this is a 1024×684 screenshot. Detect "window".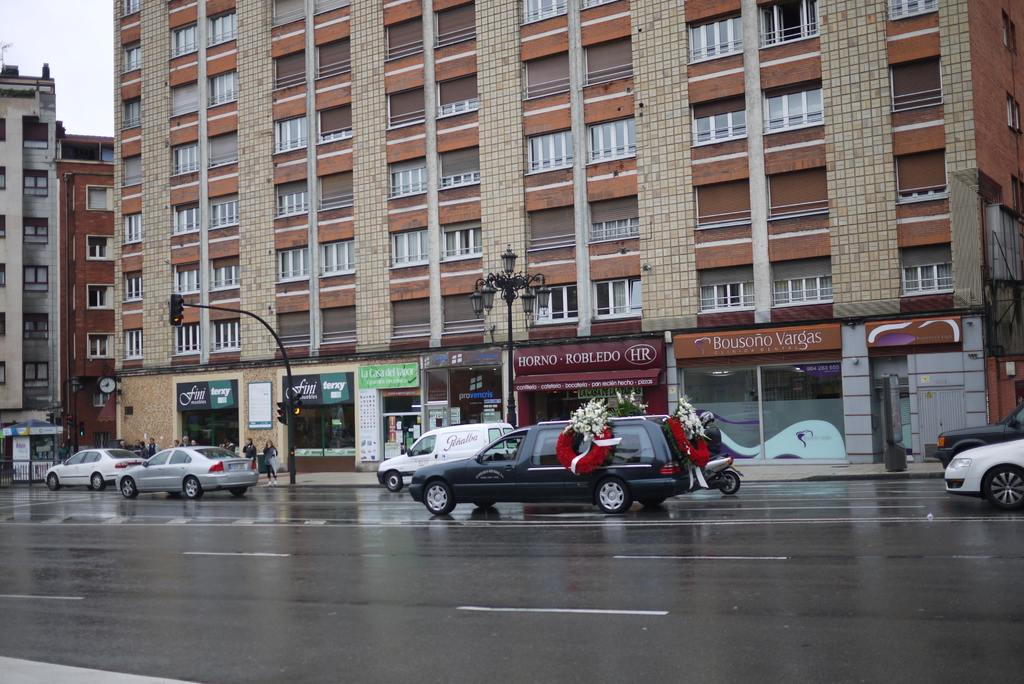
locate(207, 189, 236, 232).
